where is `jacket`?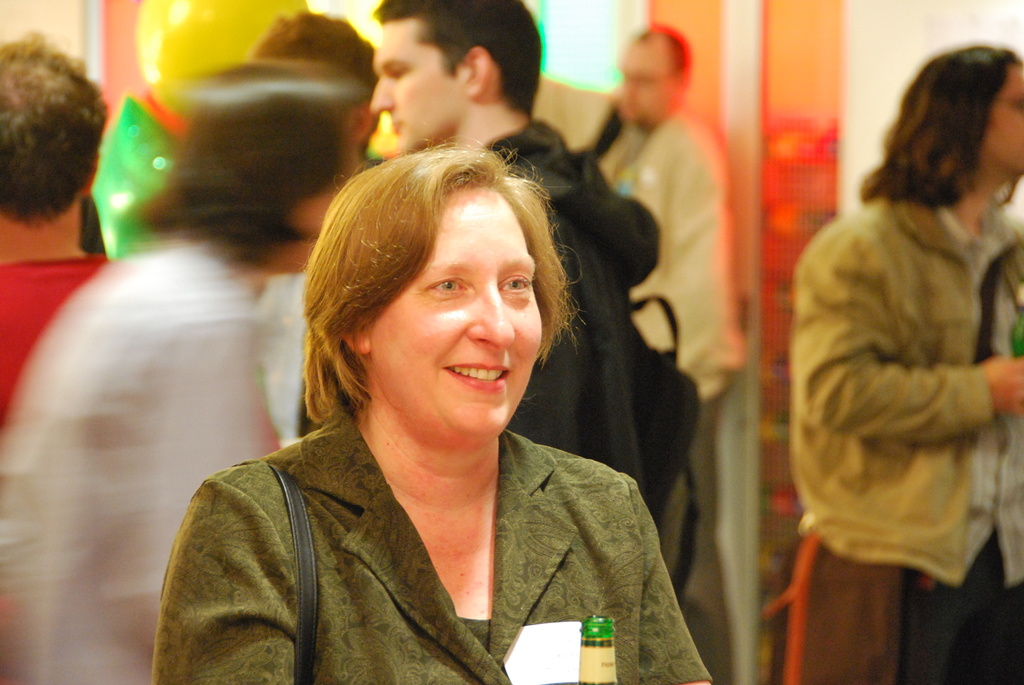
bbox(471, 117, 657, 518).
